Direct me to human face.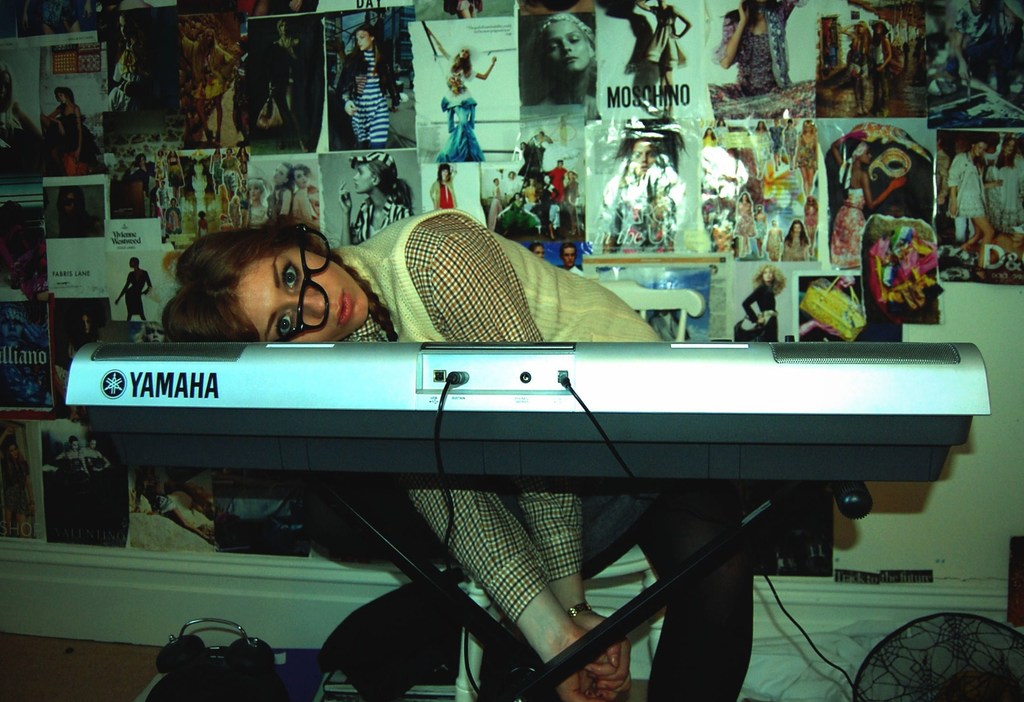
Direction: locate(356, 35, 367, 53).
